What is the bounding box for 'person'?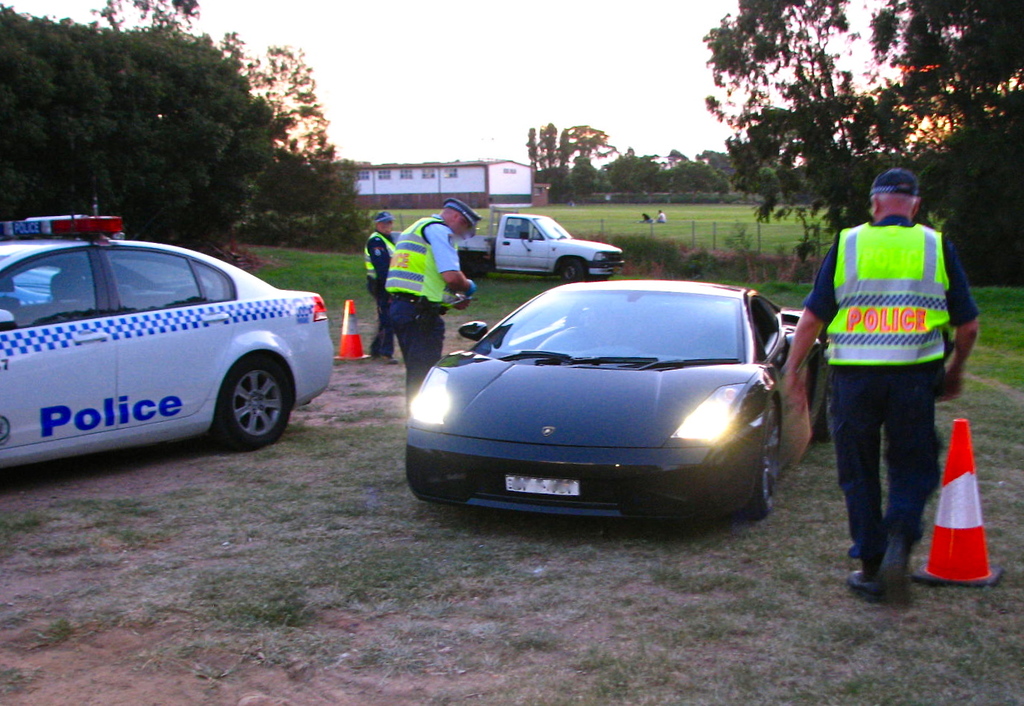
783,162,980,596.
